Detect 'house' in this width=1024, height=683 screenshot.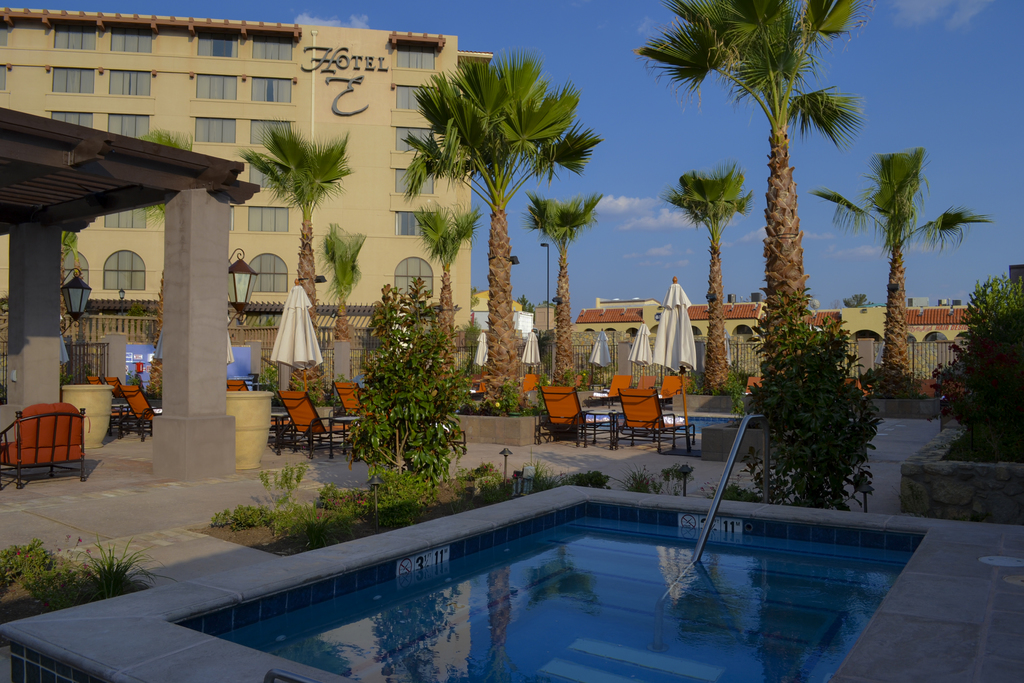
Detection: bbox=[0, 1, 495, 333].
